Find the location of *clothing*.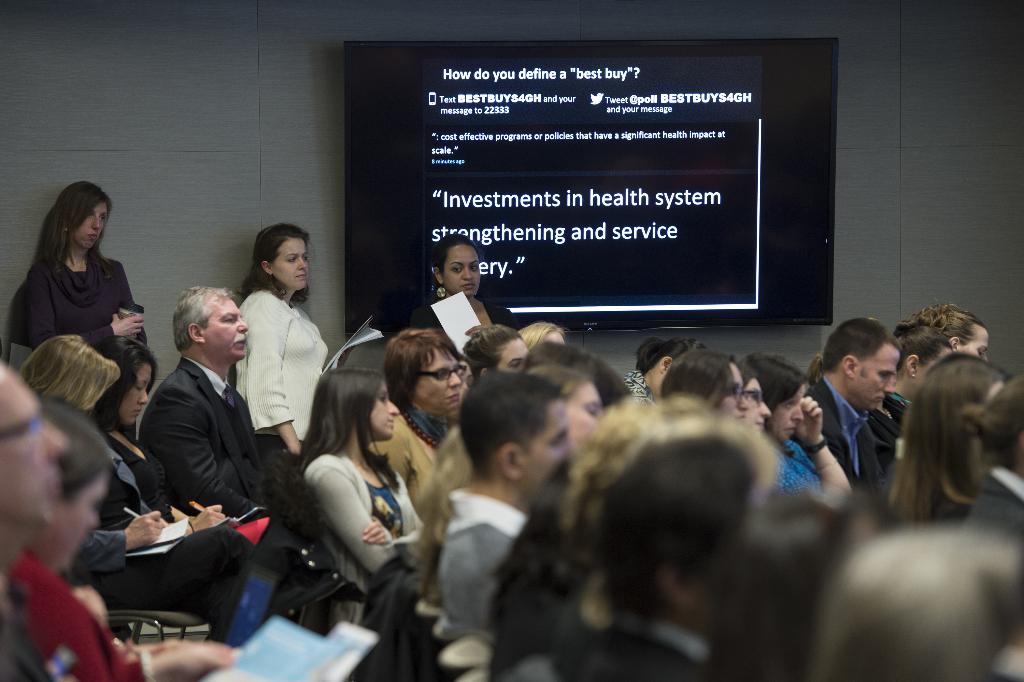
Location: 410,296,513,329.
